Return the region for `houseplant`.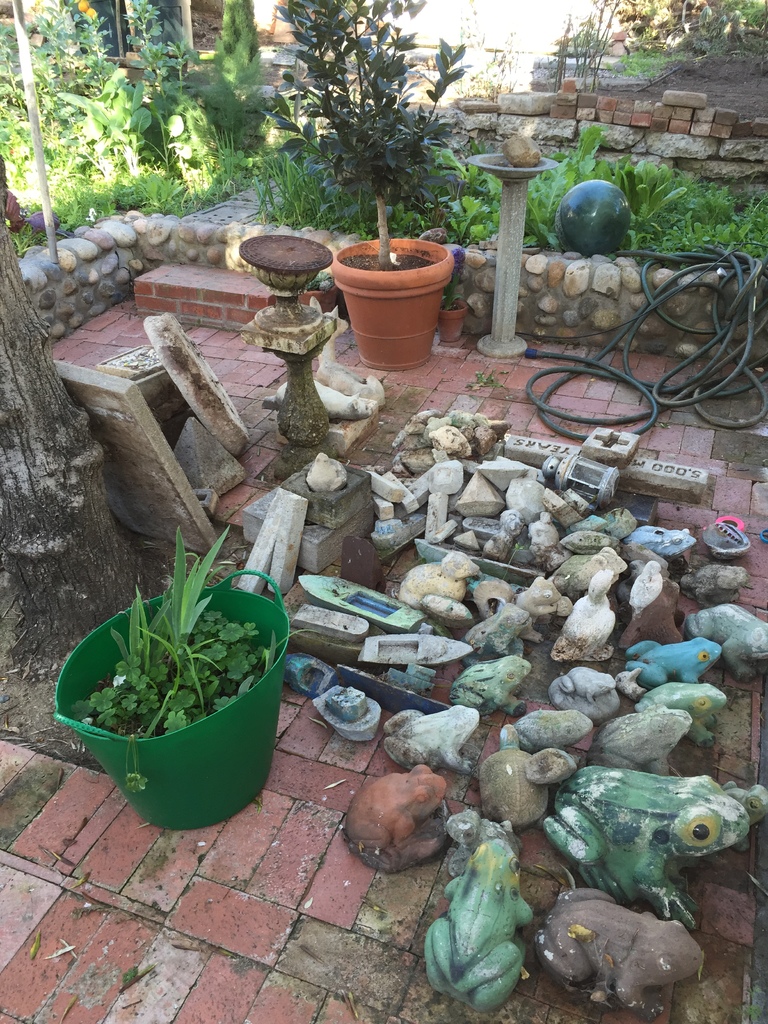
<bbox>49, 524, 296, 829</bbox>.
